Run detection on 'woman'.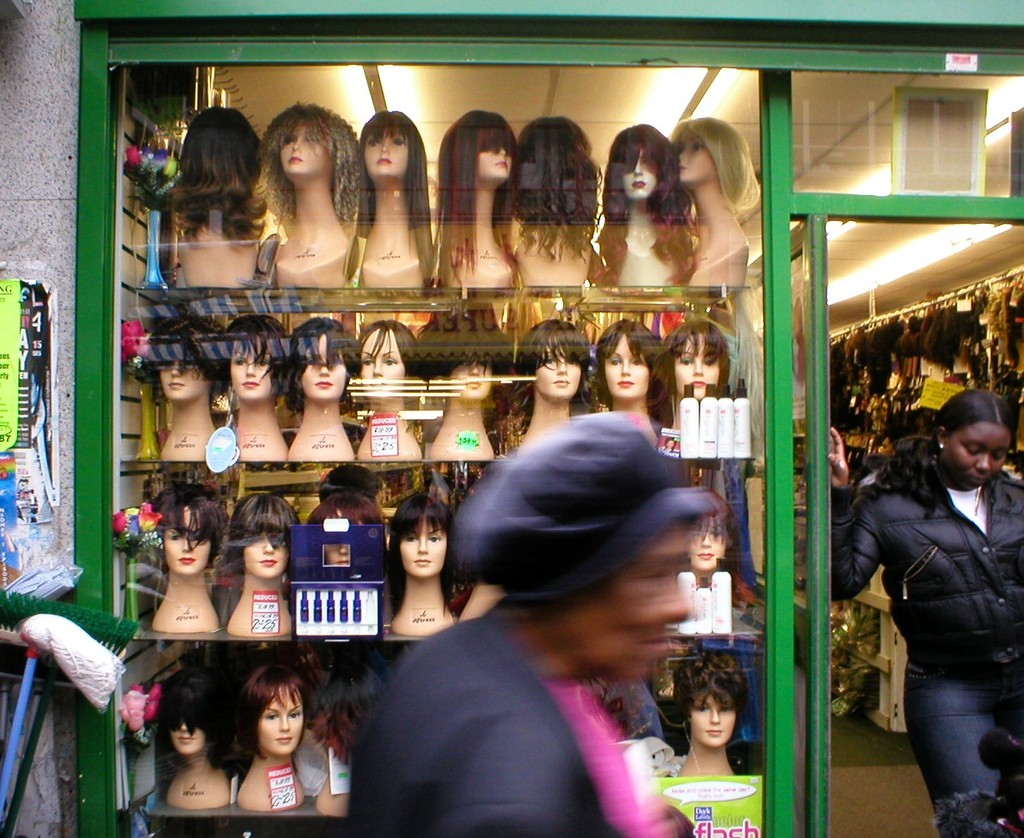
Result: {"left": 220, "top": 492, "right": 298, "bottom": 631}.
